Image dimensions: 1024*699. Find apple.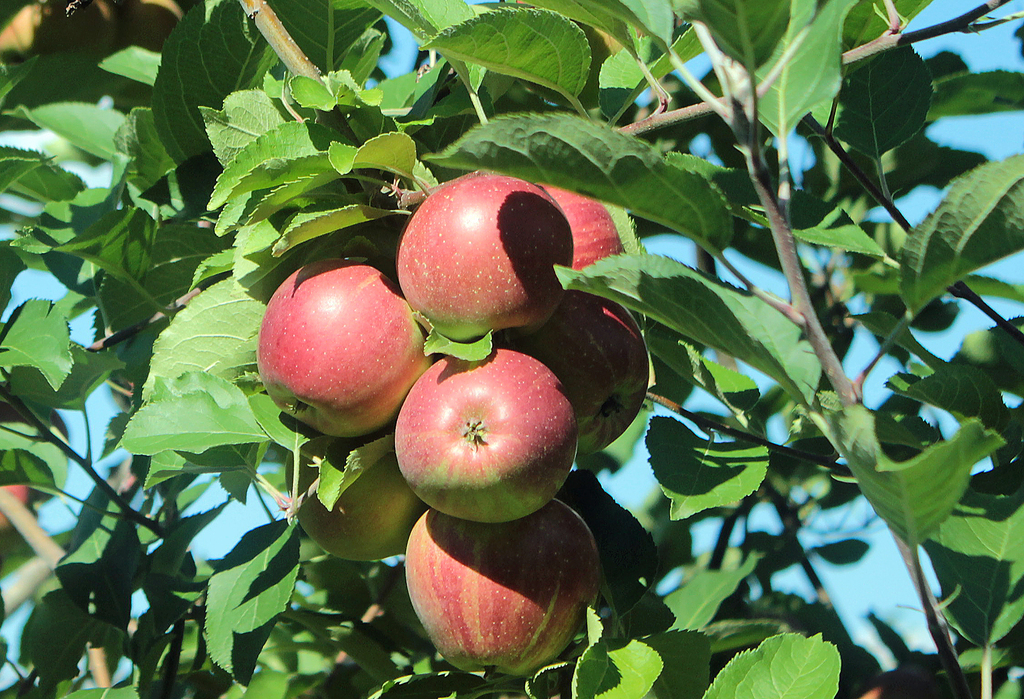
locate(388, 352, 573, 519).
